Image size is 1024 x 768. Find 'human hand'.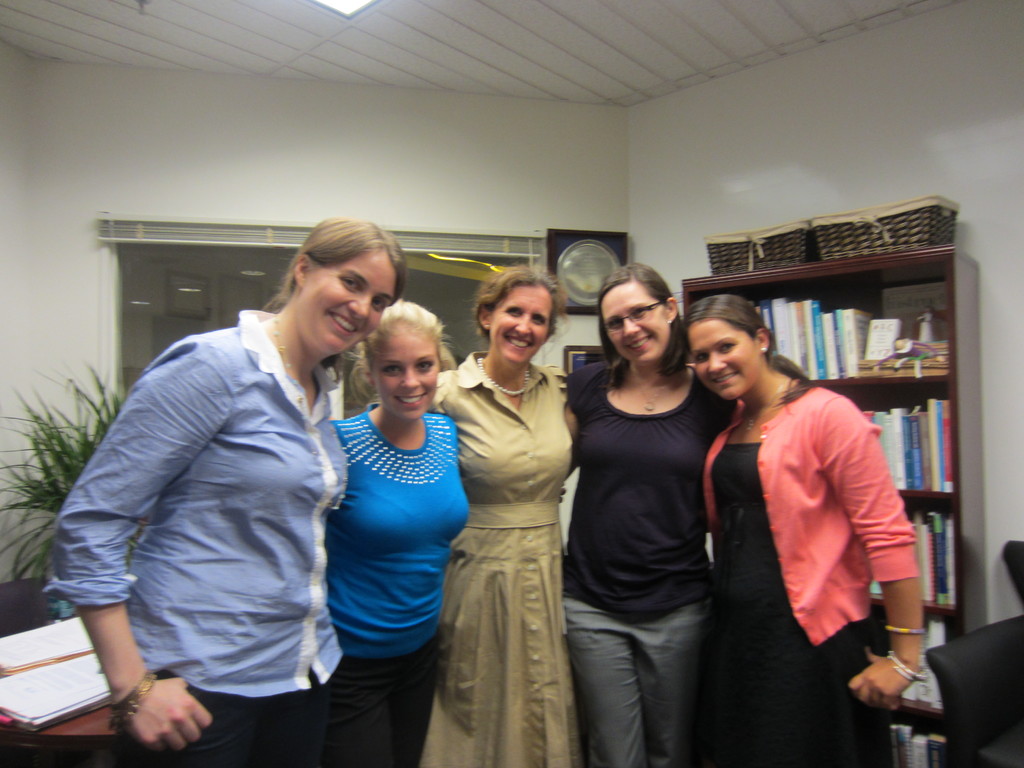
box=[104, 660, 189, 751].
